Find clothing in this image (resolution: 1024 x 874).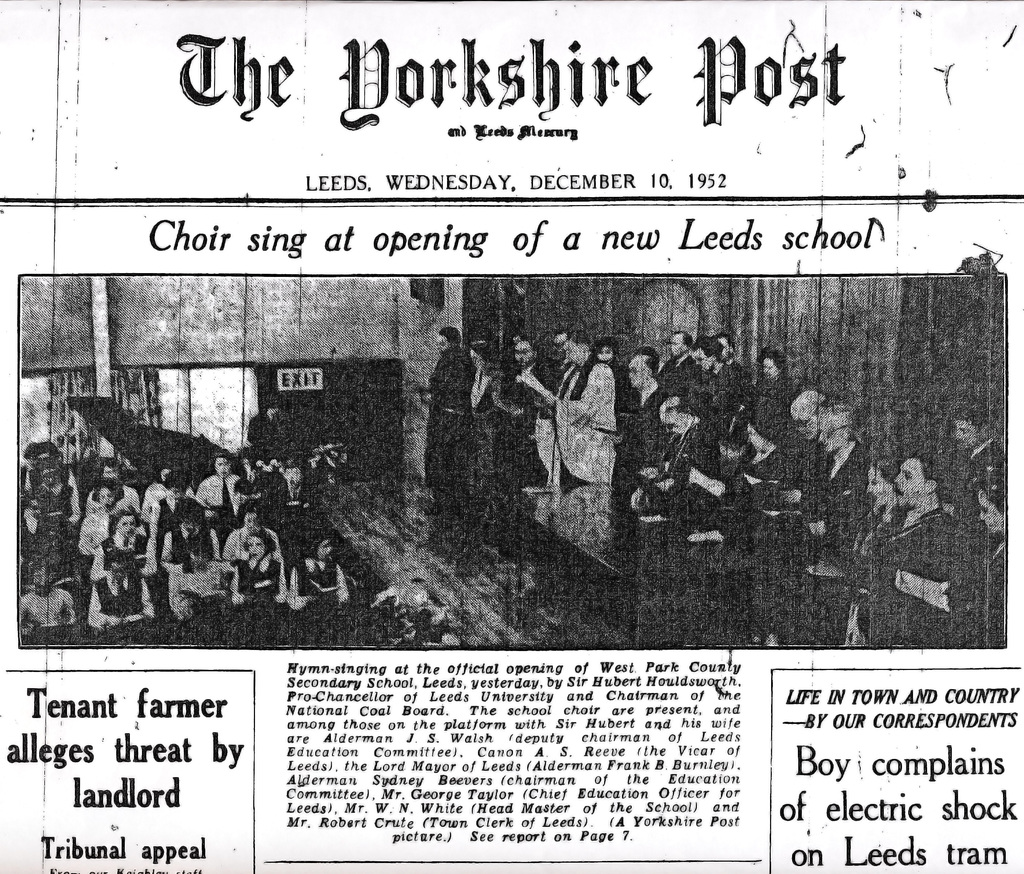
[x1=468, y1=372, x2=519, y2=538].
